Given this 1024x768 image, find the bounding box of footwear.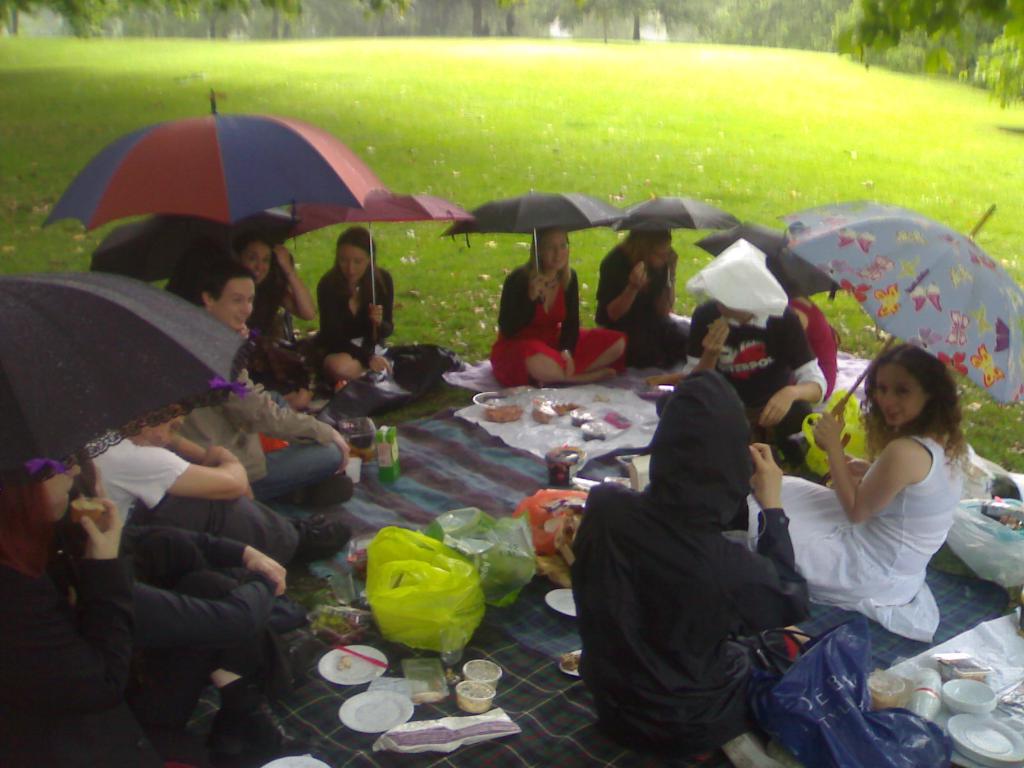
{"left": 294, "top": 515, "right": 346, "bottom": 563}.
